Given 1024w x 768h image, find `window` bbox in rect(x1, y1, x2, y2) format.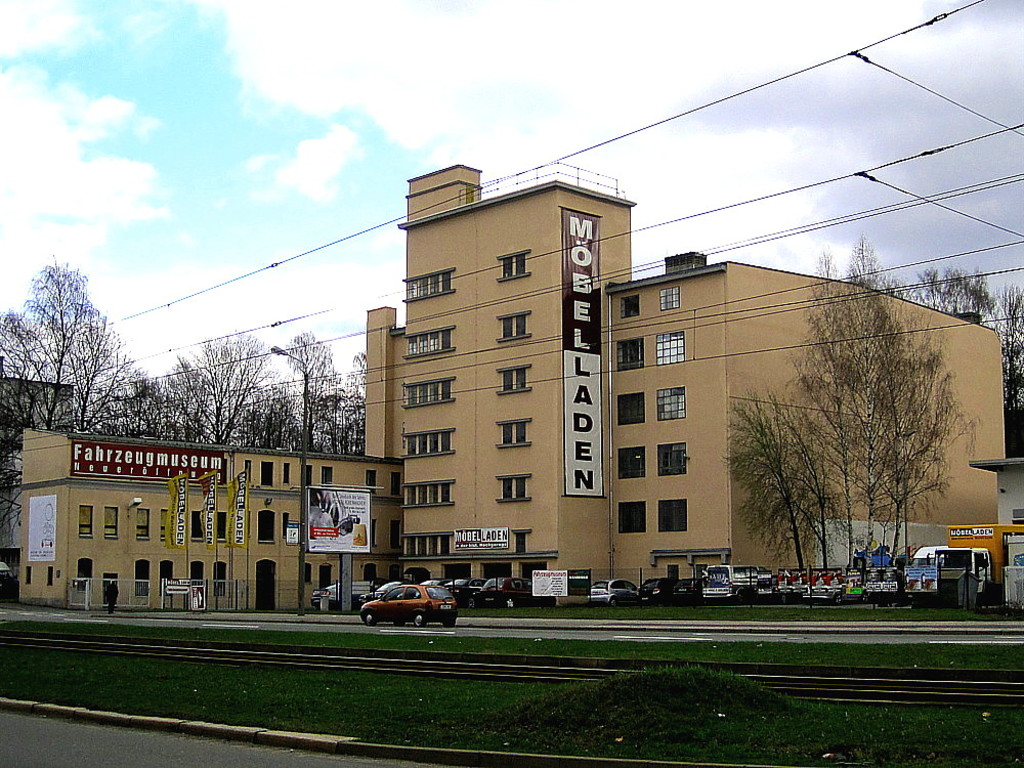
rect(660, 443, 690, 477).
